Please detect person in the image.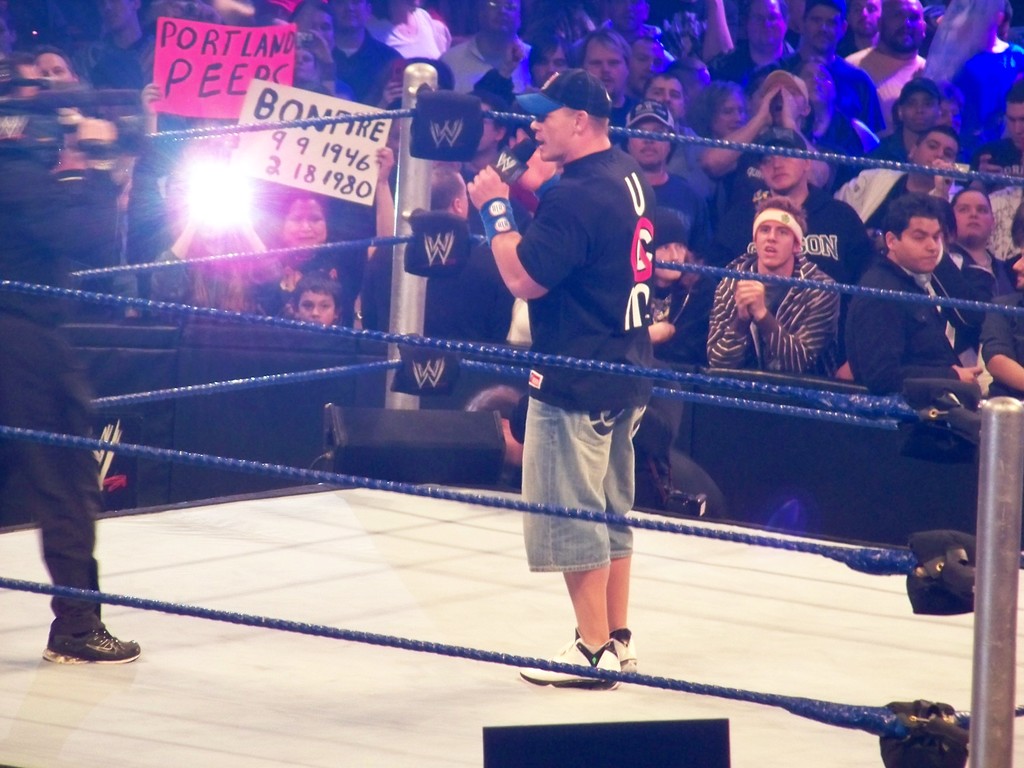
bbox=[948, 183, 1007, 319].
